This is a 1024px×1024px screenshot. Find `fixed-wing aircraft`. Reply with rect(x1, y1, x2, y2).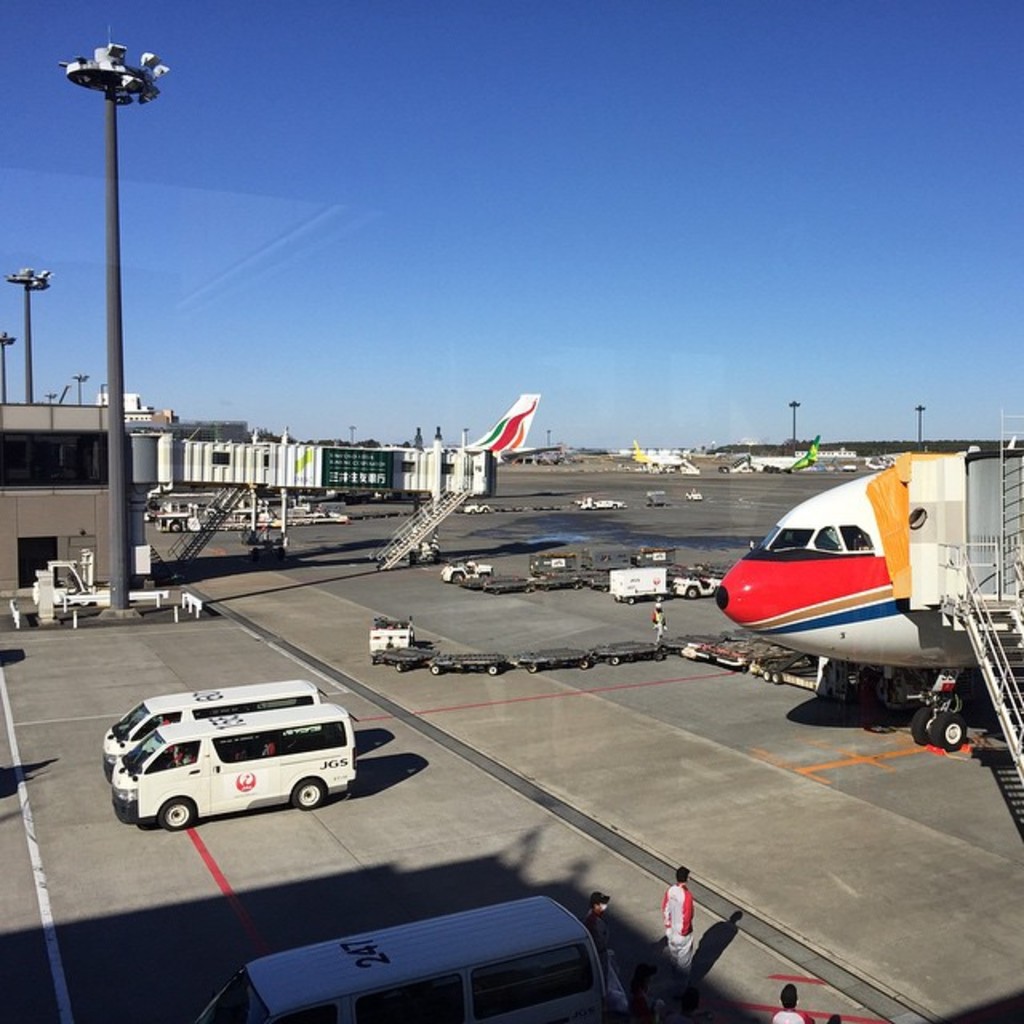
rect(704, 459, 1022, 757).
